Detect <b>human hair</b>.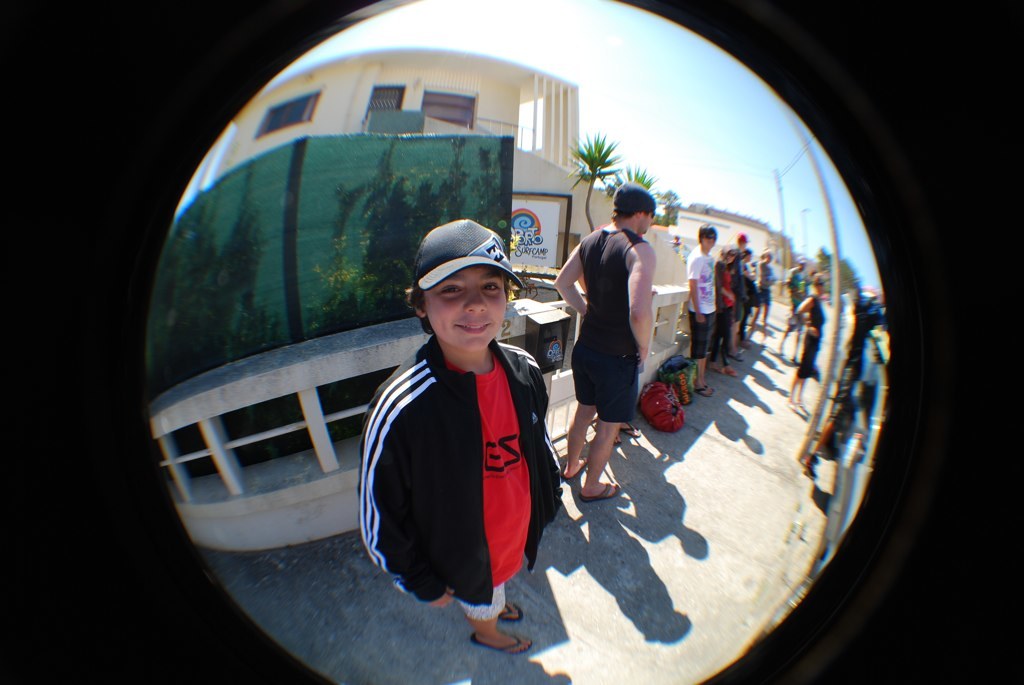
Detected at box(404, 282, 513, 334).
